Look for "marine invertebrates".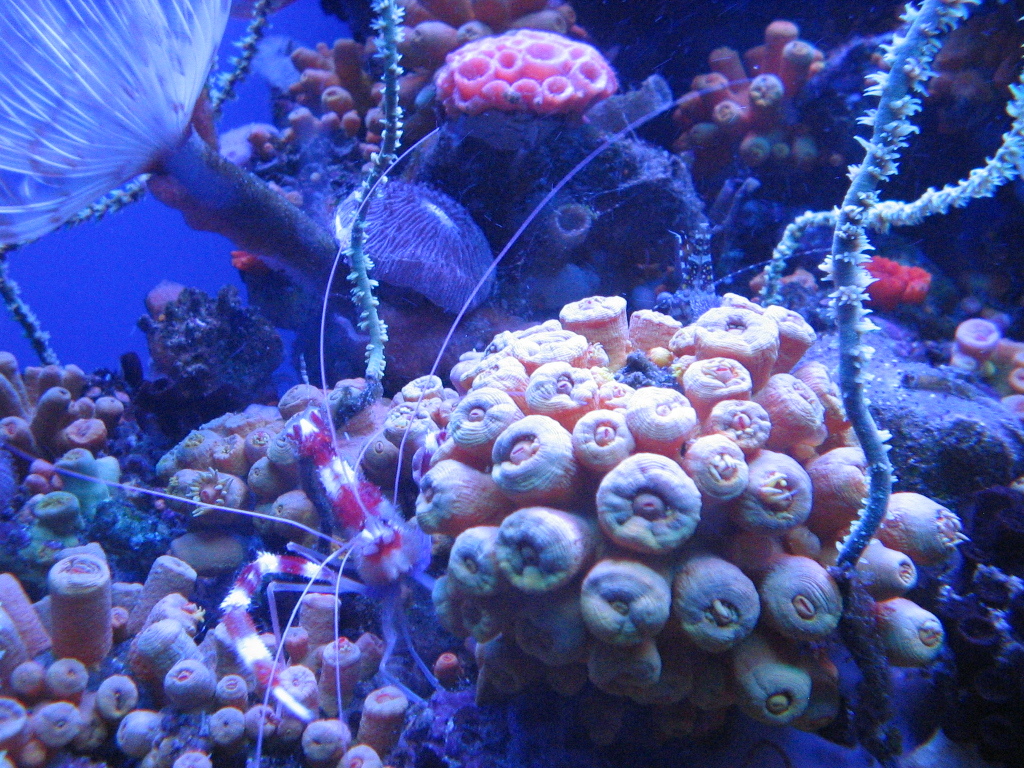
Found: (x1=530, y1=313, x2=641, y2=379).
